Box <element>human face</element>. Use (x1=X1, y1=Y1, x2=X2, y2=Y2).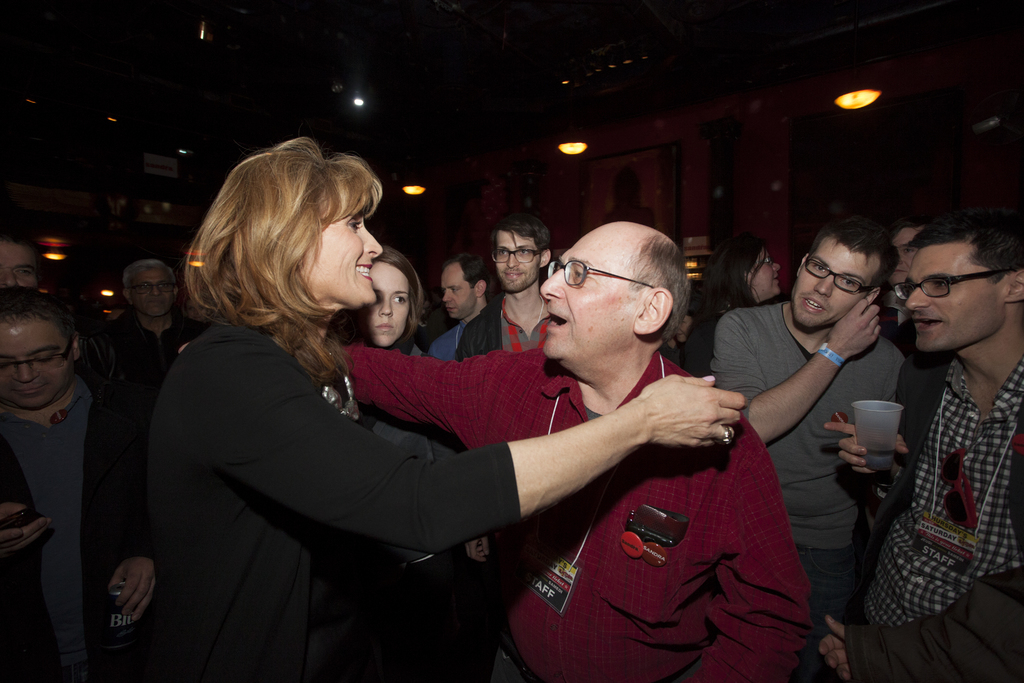
(x1=359, y1=259, x2=409, y2=347).
